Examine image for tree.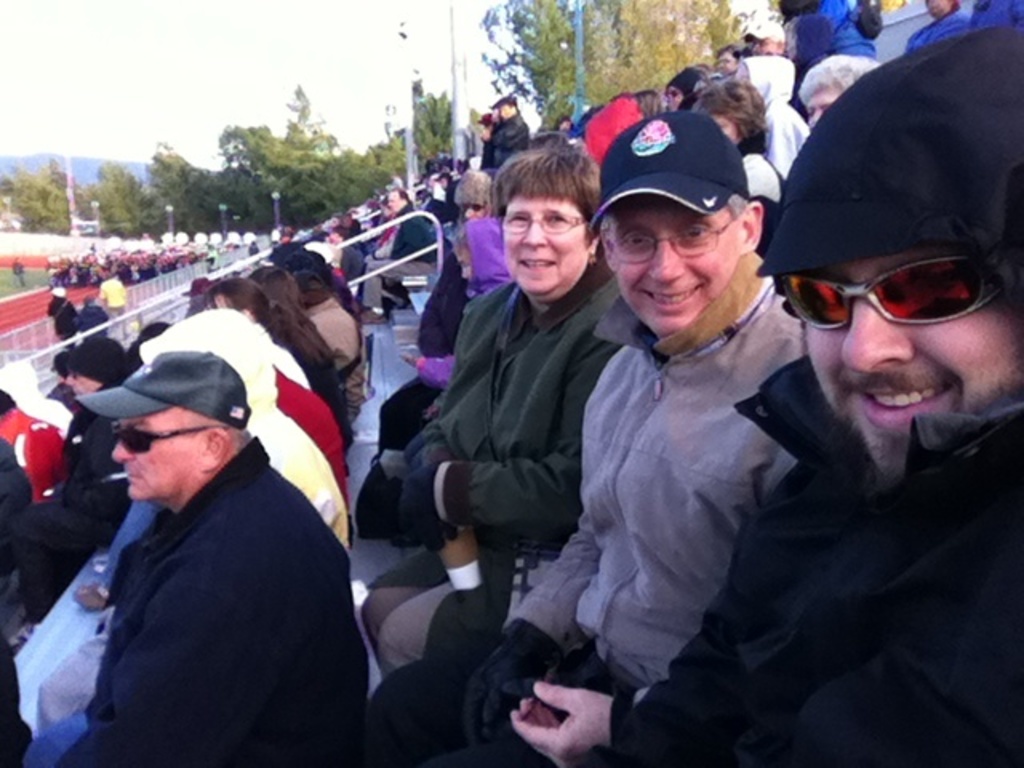
Examination result: pyautogui.locateOnScreen(197, 86, 350, 232).
